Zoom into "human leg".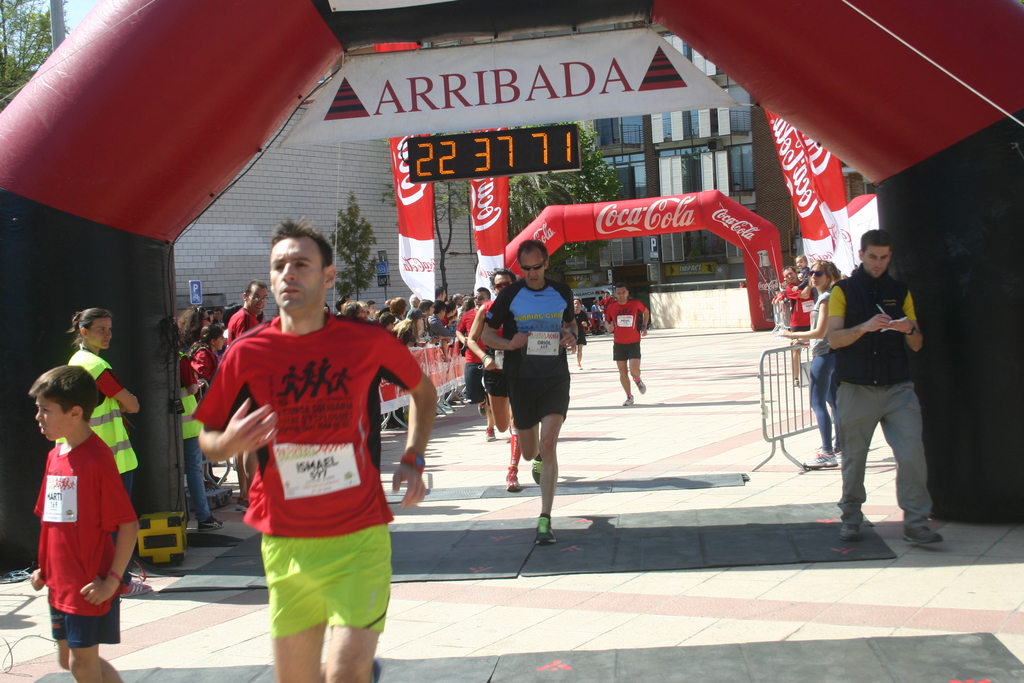
Zoom target: select_region(493, 385, 508, 425).
